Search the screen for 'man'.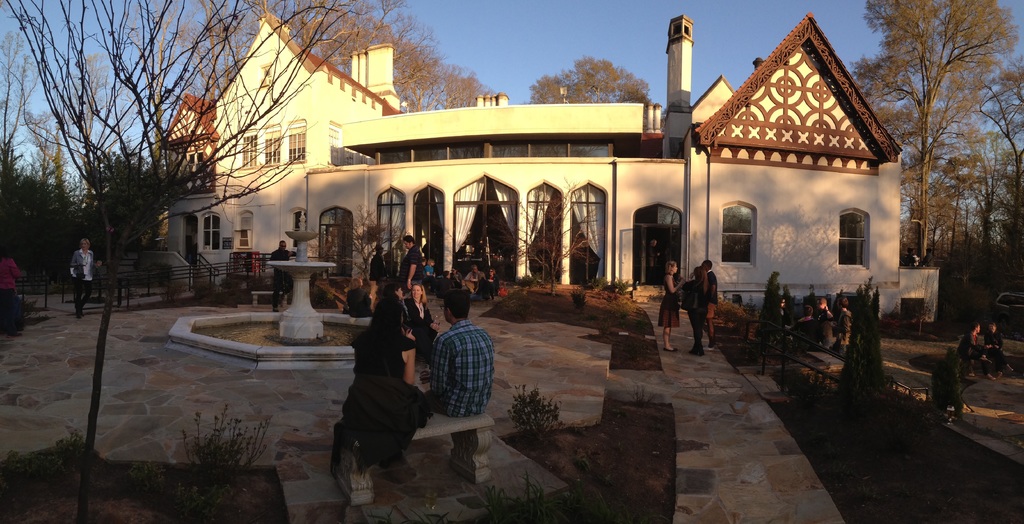
Found at left=816, top=297, right=831, bottom=342.
